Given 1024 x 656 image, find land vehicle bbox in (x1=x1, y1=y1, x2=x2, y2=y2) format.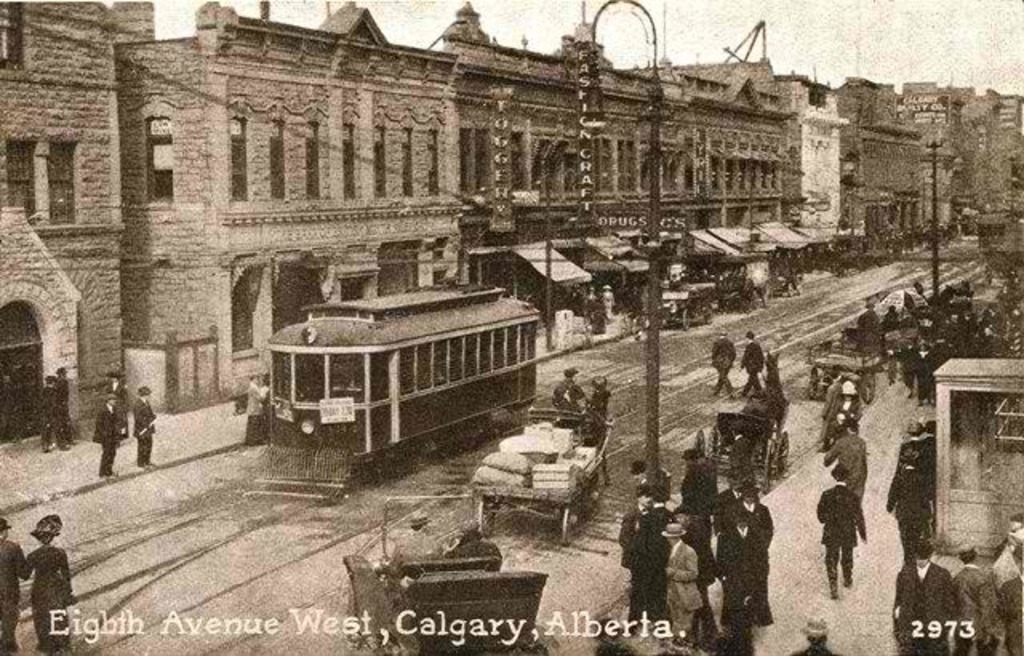
(x1=693, y1=384, x2=798, y2=494).
